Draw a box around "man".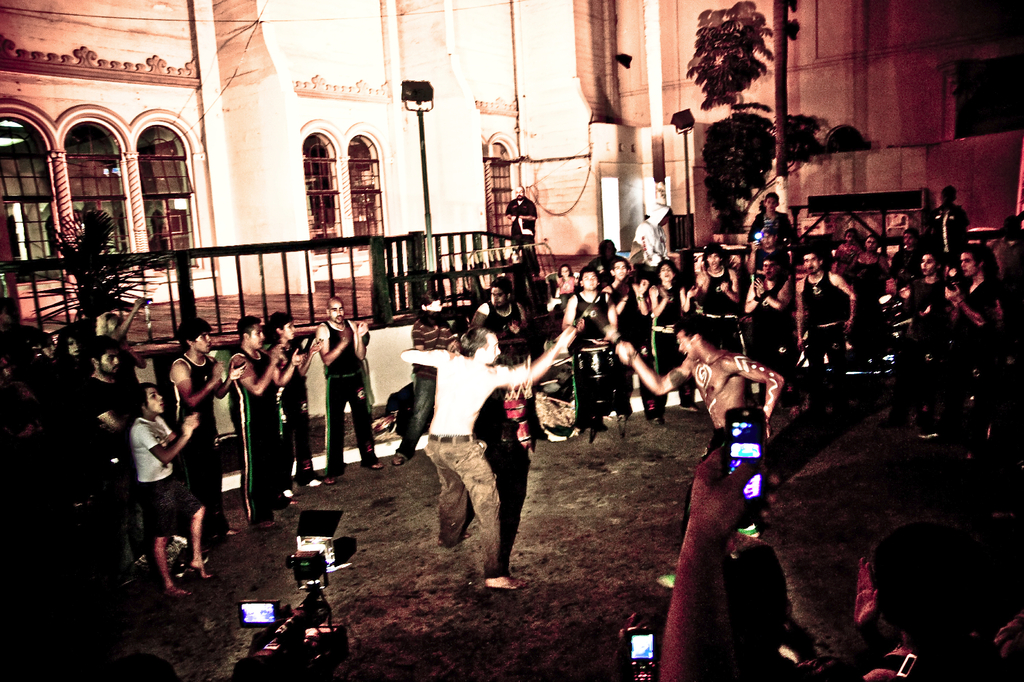
{"x1": 399, "y1": 328, "x2": 580, "y2": 591}.
